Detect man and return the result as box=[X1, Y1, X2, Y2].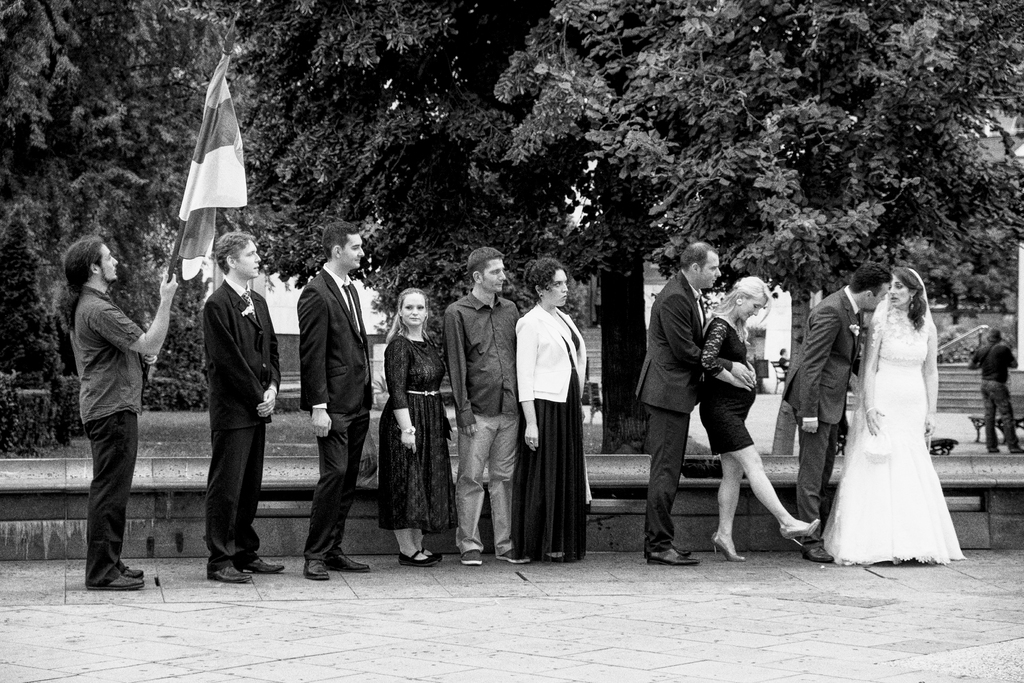
box=[294, 220, 375, 585].
